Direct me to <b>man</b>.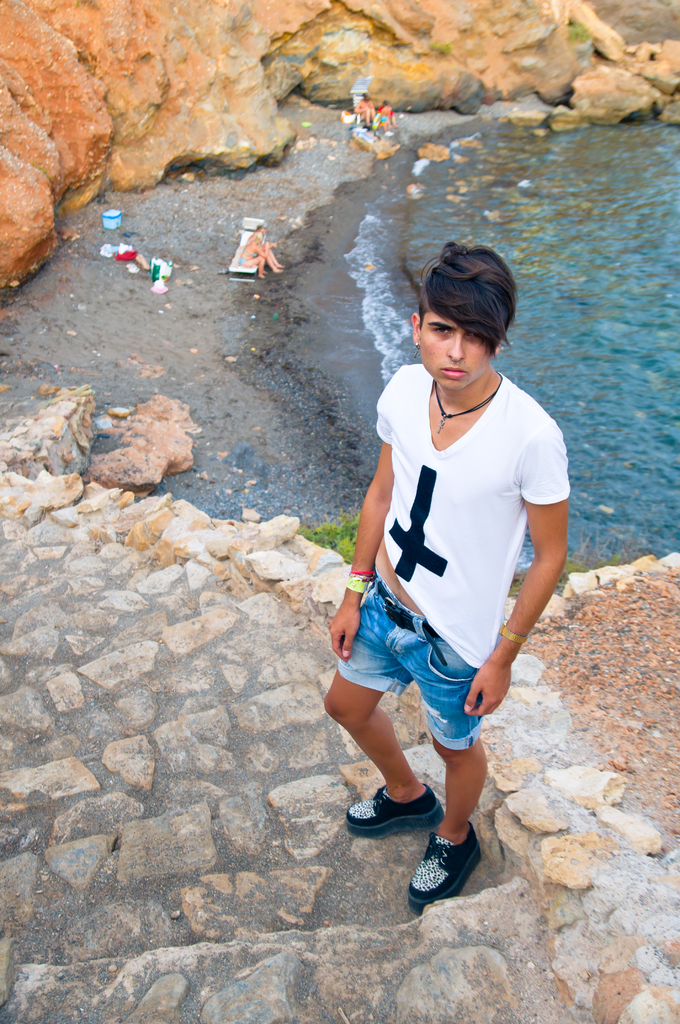
Direction: (x1=355, y1=96, x2=374, y2=124).
